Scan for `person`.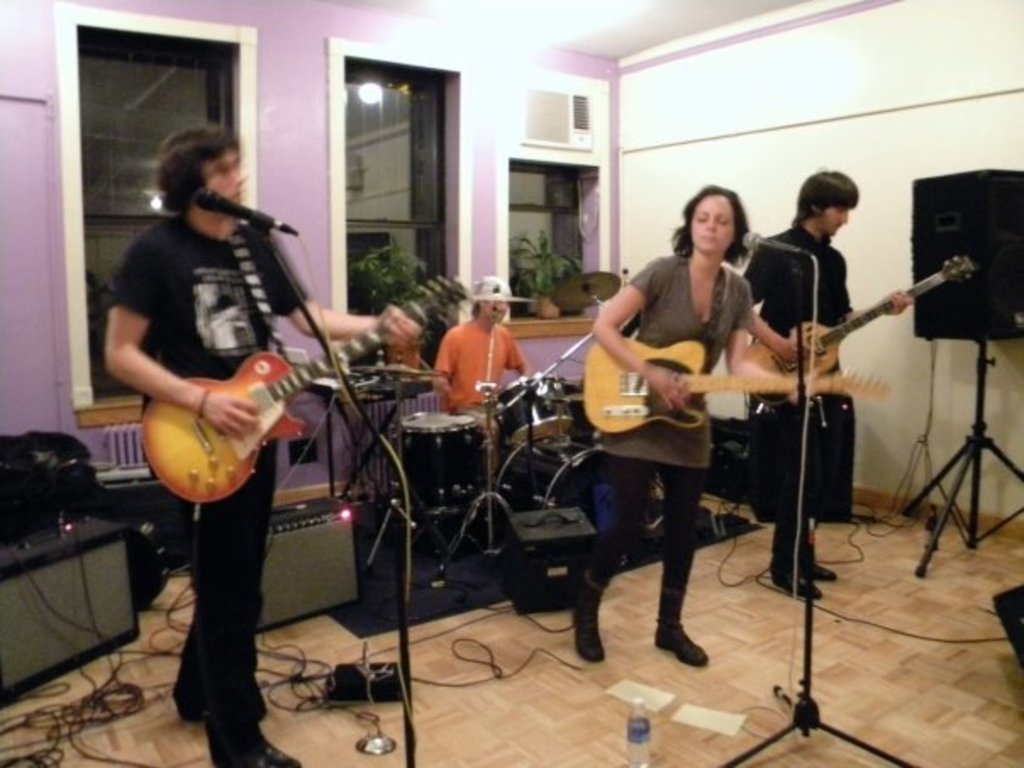
Scan result: <box>744,161,915,600</box>.
